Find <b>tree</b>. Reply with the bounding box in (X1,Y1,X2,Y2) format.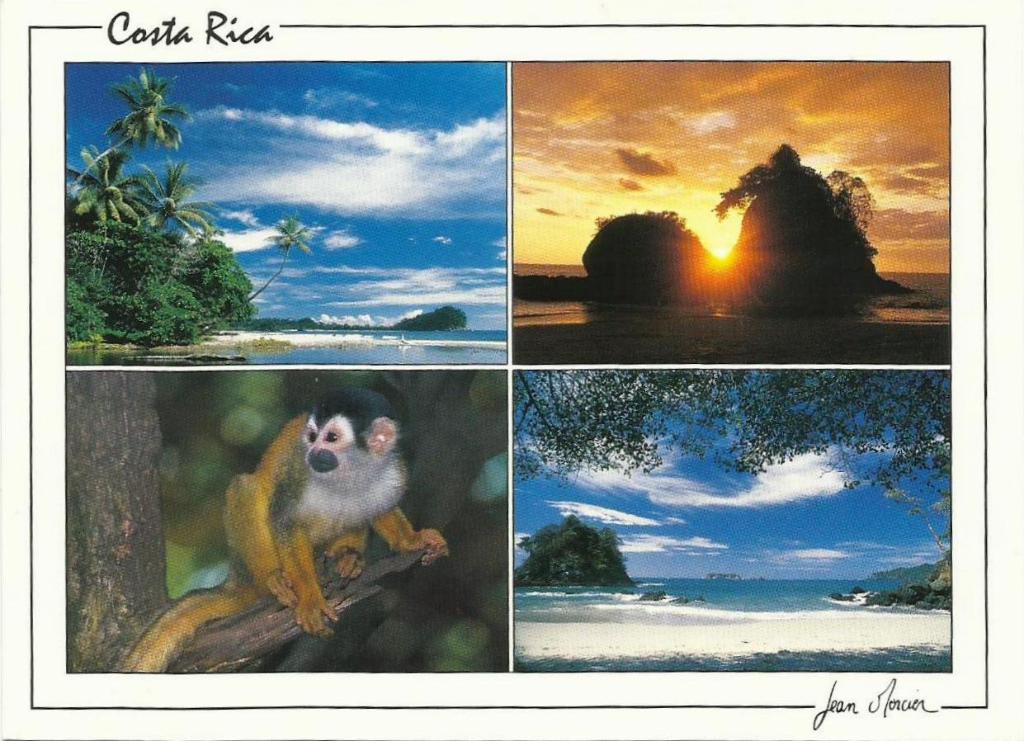
(522,520,579,553).
